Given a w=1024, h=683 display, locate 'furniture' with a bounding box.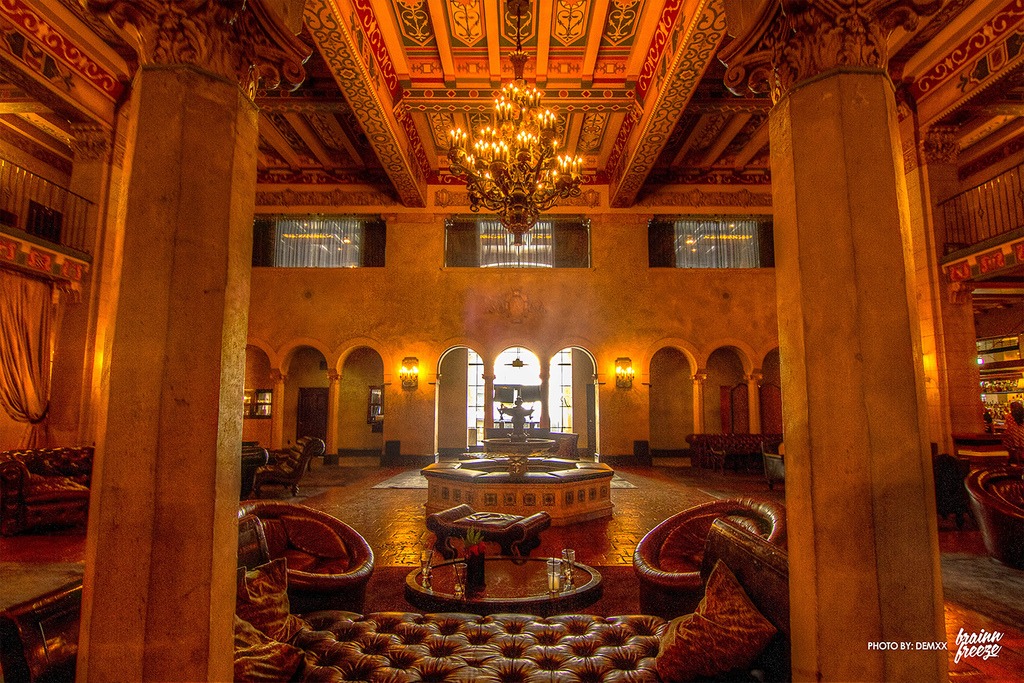
Located: (759,440,784,491).
